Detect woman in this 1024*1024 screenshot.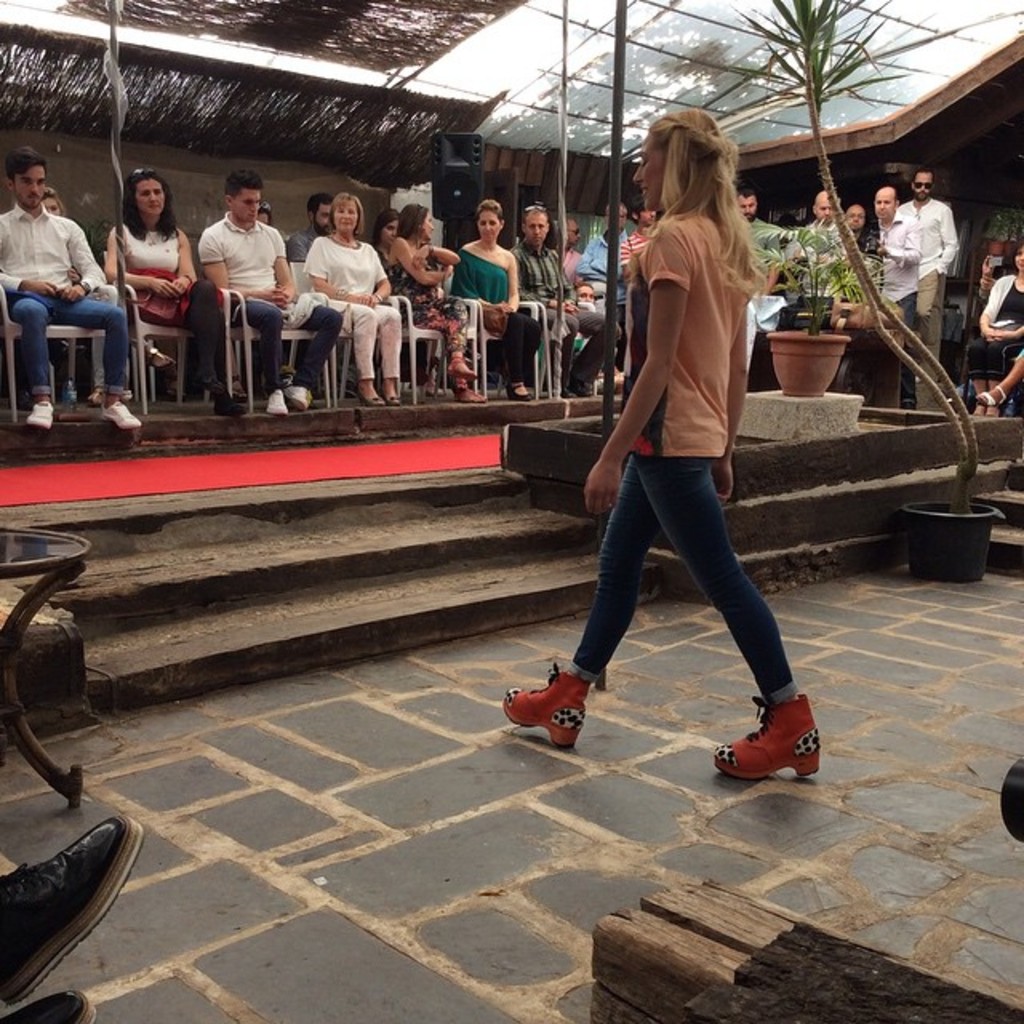
Detection: region(446, 194, 547, 408).
